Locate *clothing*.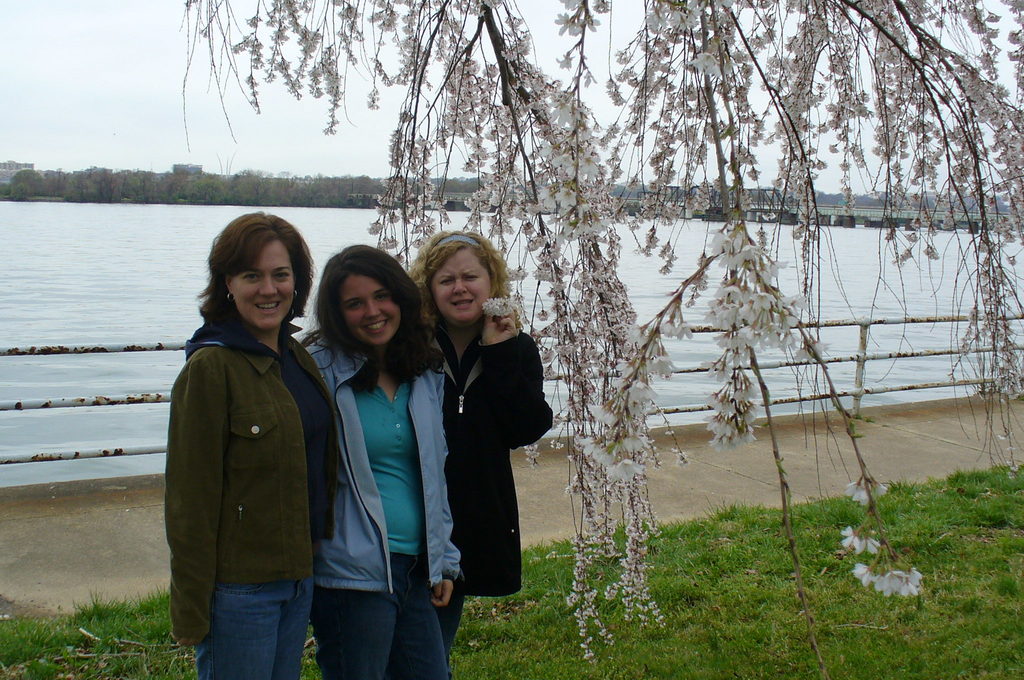
Bounding box: Rect(292, 334, 463, 679).
